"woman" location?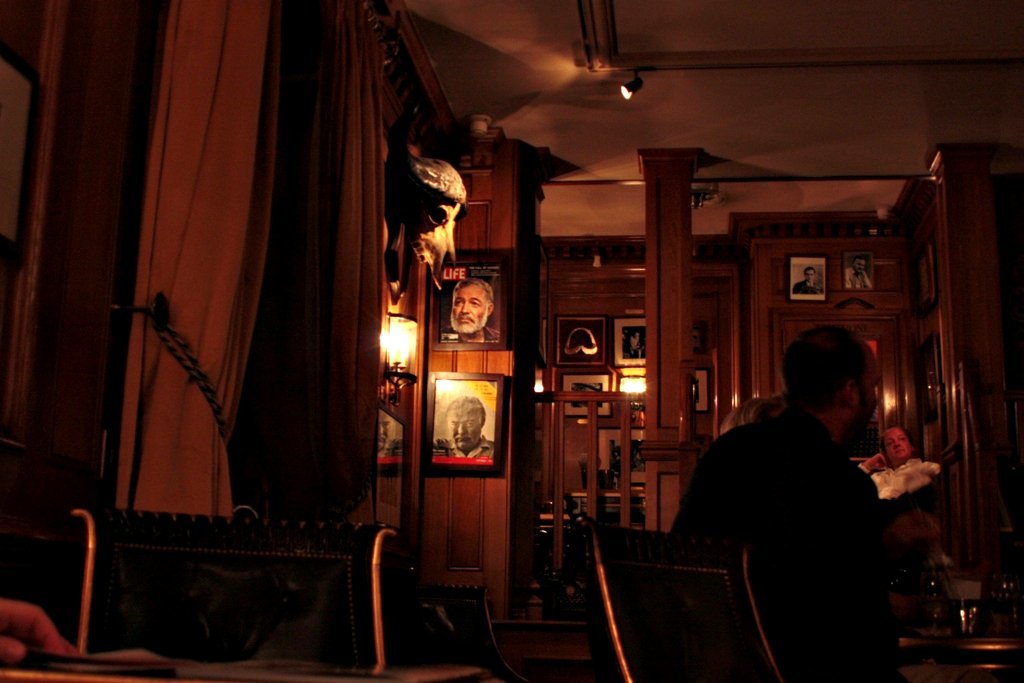
<box>858,420,944,511</box>
